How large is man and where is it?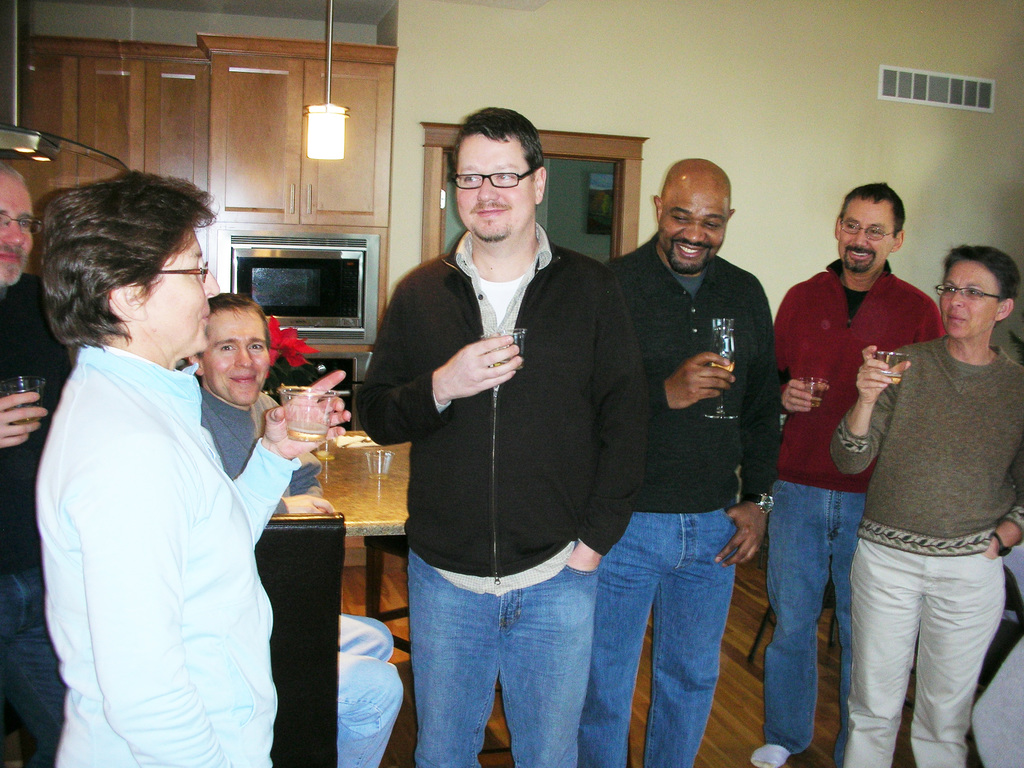
Bounding box: bbox(0, 163, 72, 767).
